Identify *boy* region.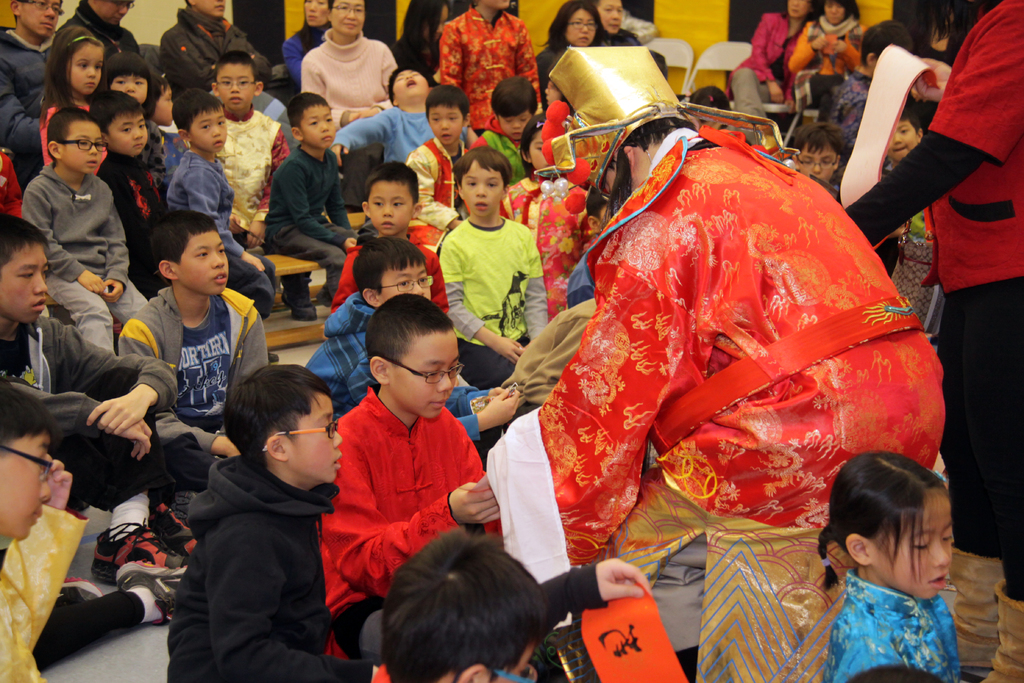
Region: pyautogui.locateOnScreen(109, 202, 274, 454).
